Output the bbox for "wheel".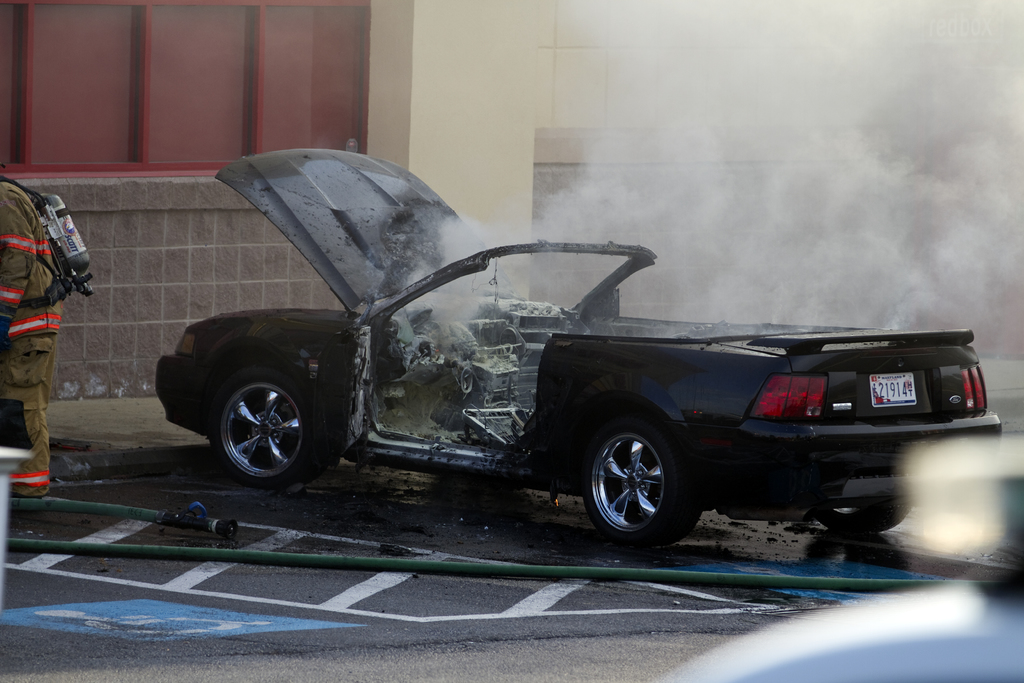
<bbox>198, 352, 328, 486</bbox>.
